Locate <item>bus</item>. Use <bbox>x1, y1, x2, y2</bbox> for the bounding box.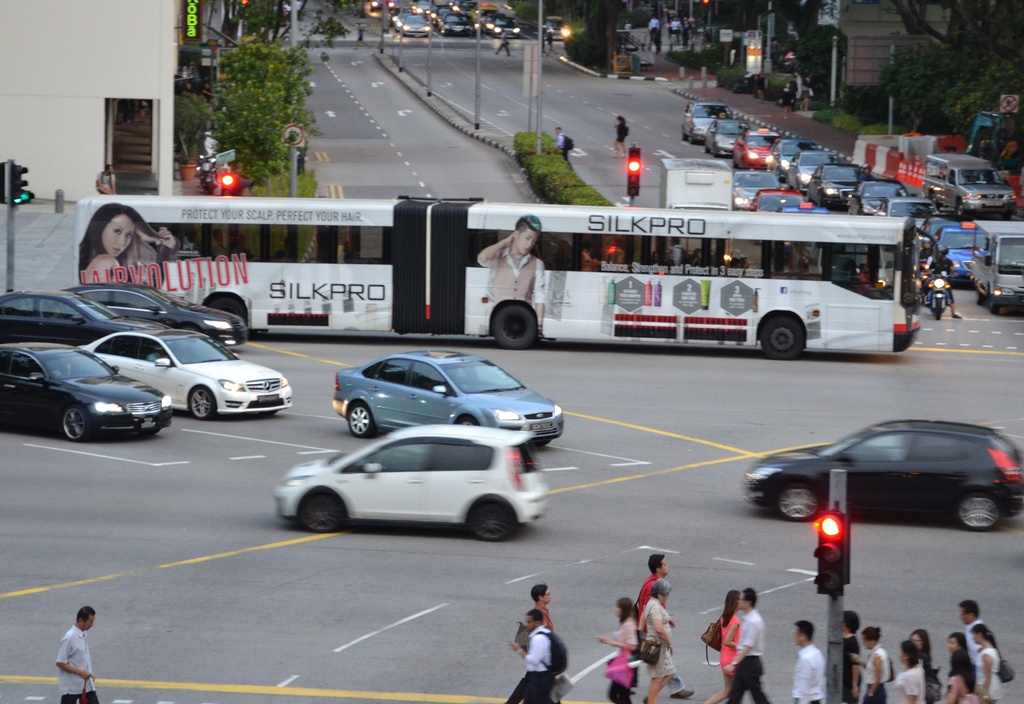
<bbox>74, 195, 940, 361</bbox>.
